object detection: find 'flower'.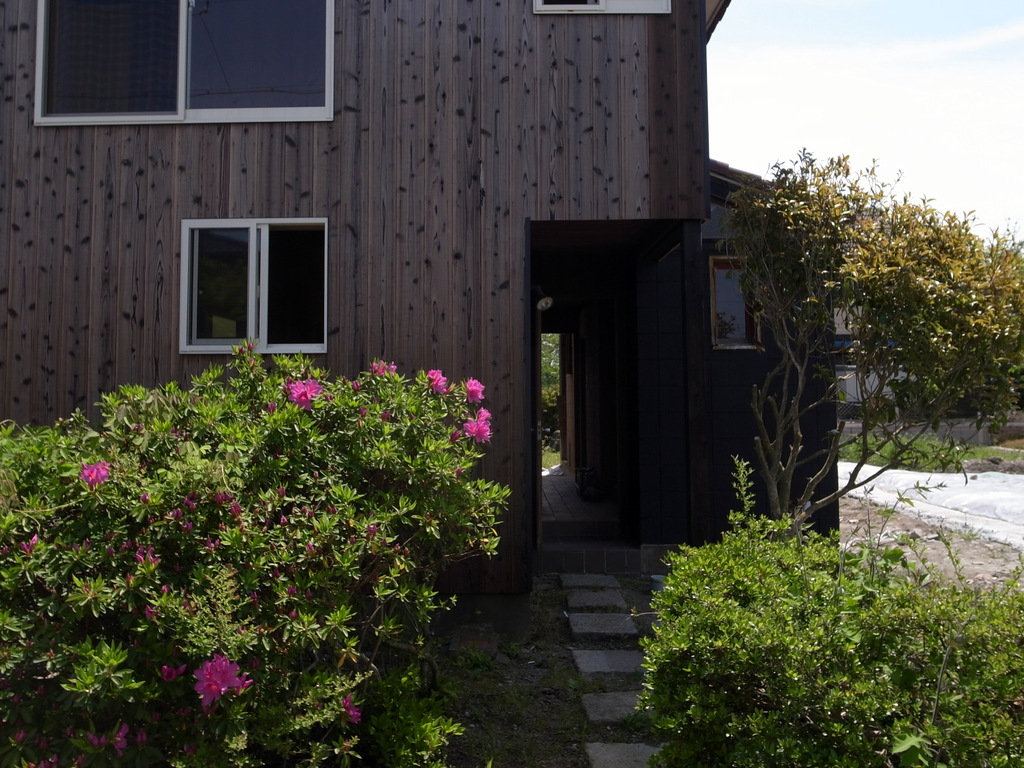
crop(427, 368, 449, 397).
